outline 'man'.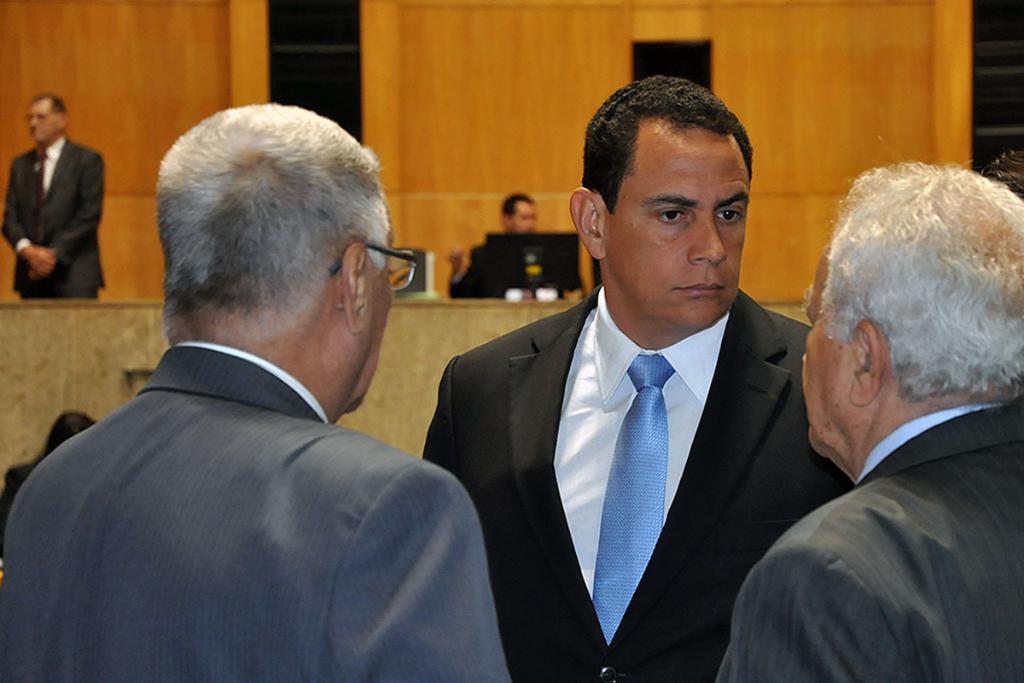
Outline: rect(10, 105, 510, 663).
